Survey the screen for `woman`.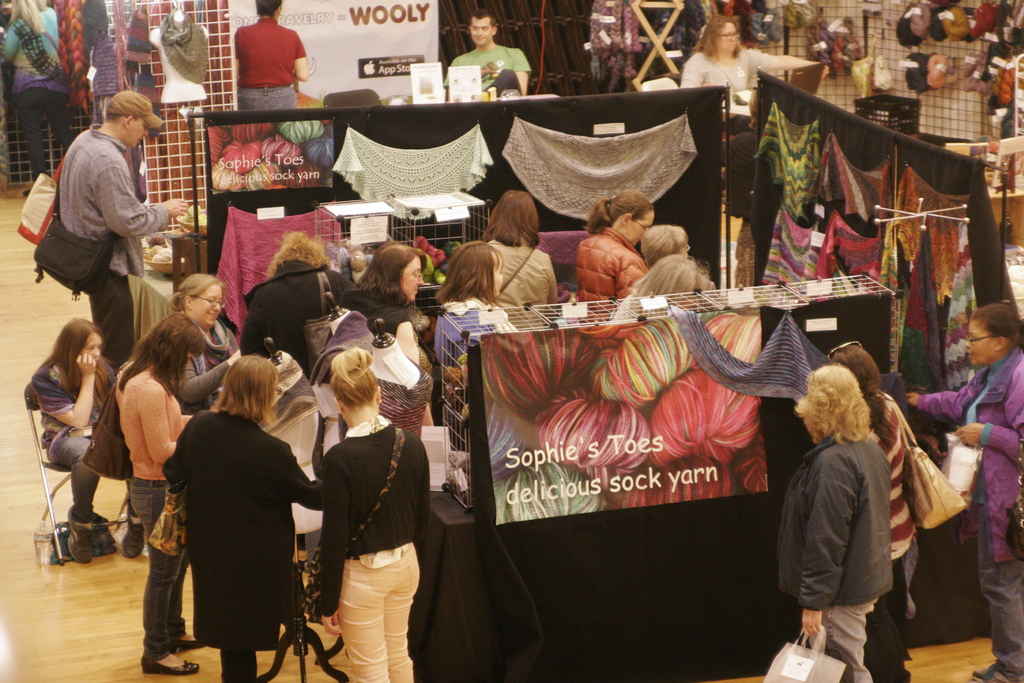
Survey found: [left=433, top=237, right=504, bottom=302].
